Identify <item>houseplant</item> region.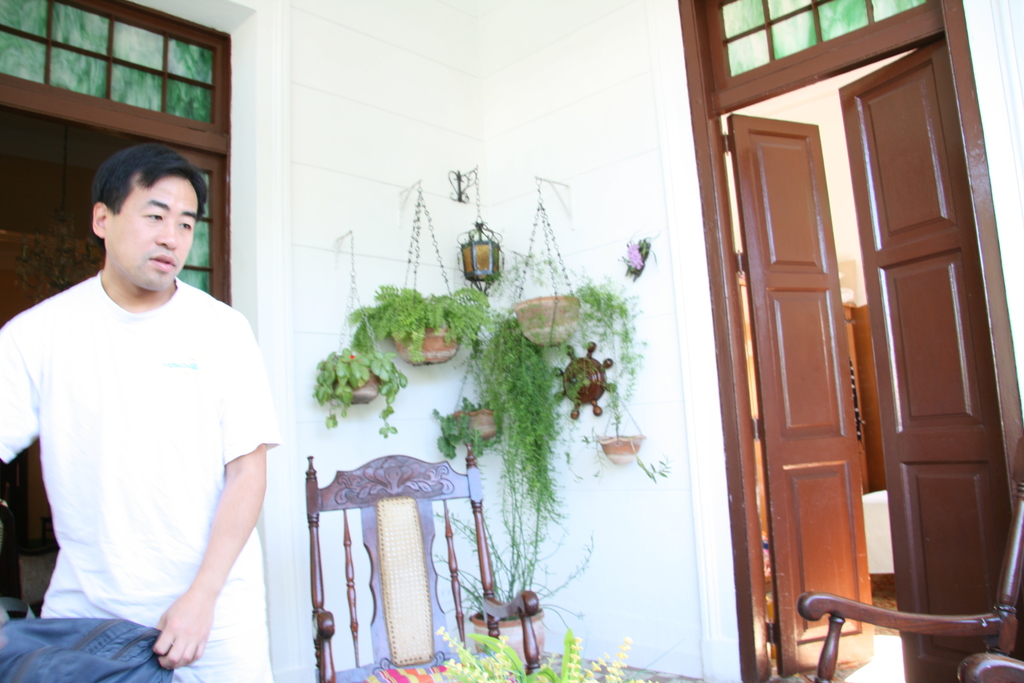
Region: <region>340, 277, 500, 365</region>.
